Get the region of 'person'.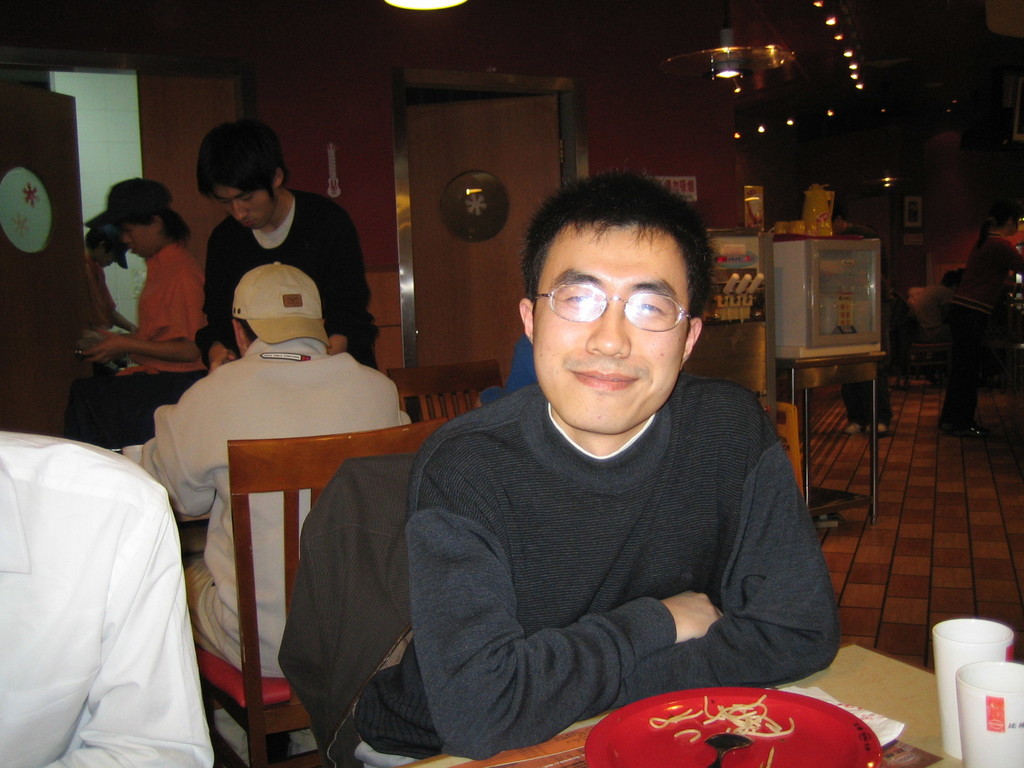
{"x1": 196, "y1": 116, "x2": 378, "y2": 373}.
